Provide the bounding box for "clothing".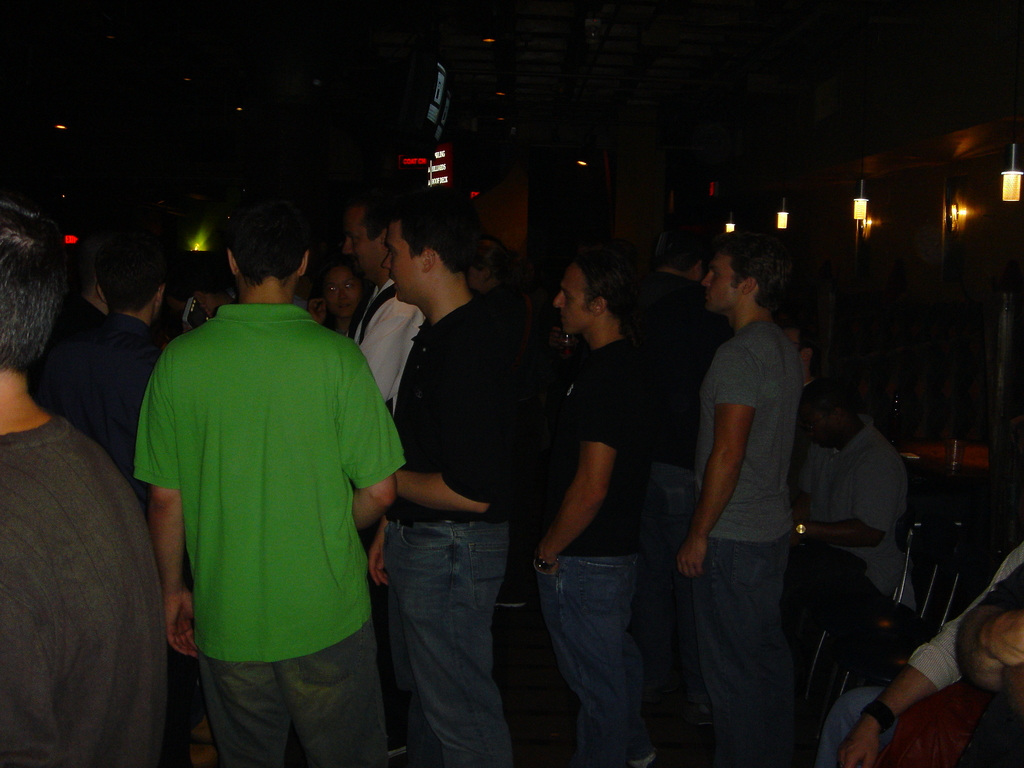
BBox(0, 417, 169, 767).
